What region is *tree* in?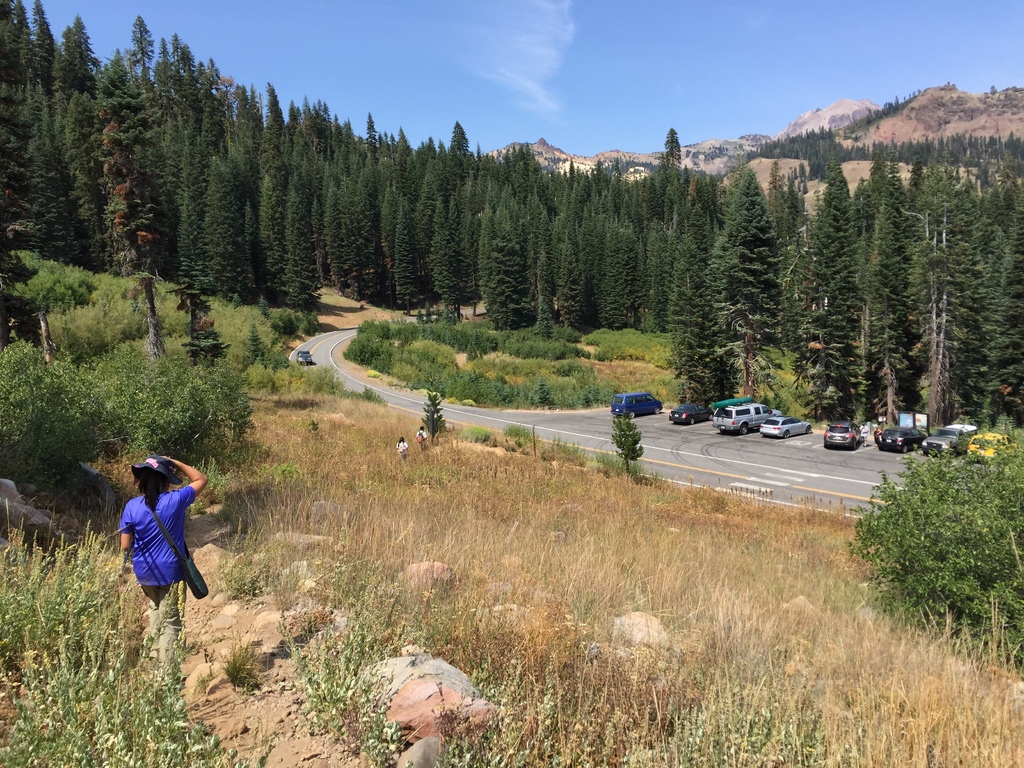
<box>311,95,335,167</box>.
